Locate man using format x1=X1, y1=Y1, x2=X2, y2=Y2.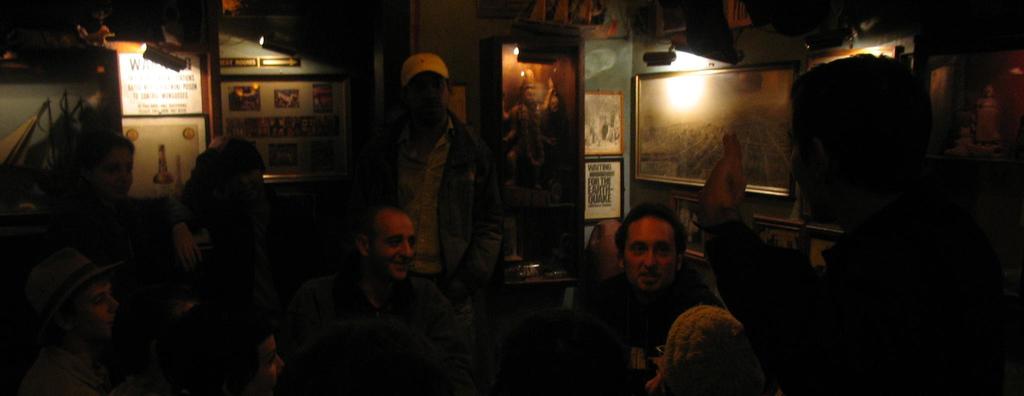
x1=42, y1=249, x2=120, y2=345.
